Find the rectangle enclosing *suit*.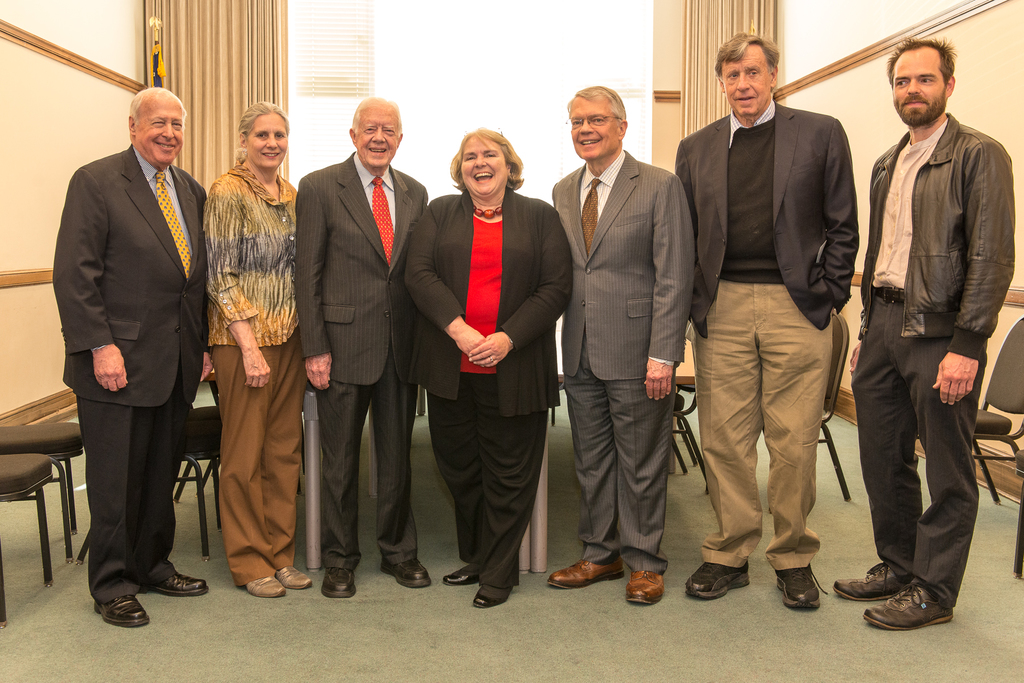
l=669, t=108, r=863, b=331.
